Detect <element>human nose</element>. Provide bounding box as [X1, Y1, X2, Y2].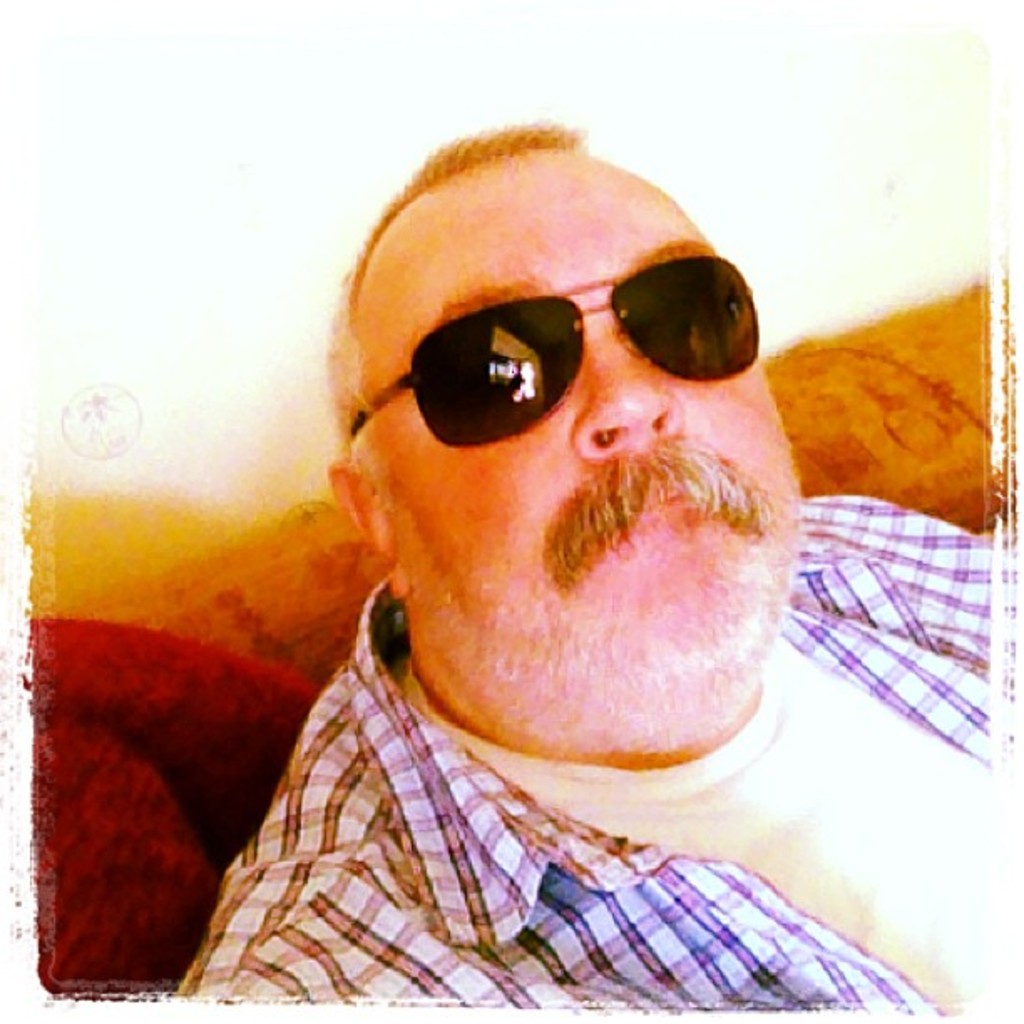
[571, 325, 689, 450].
